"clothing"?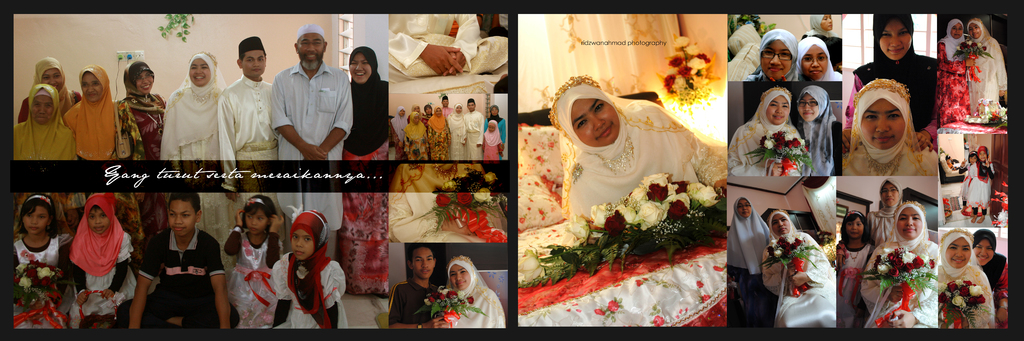
rect(67, 191, 135, 317)
